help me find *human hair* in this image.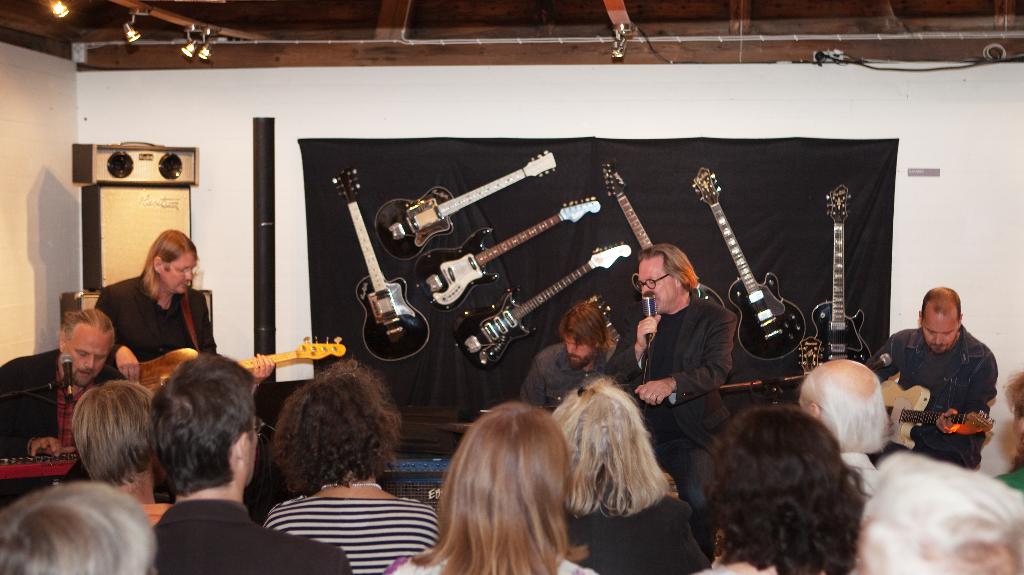
Found it: region(148, 348, 252, 496).
